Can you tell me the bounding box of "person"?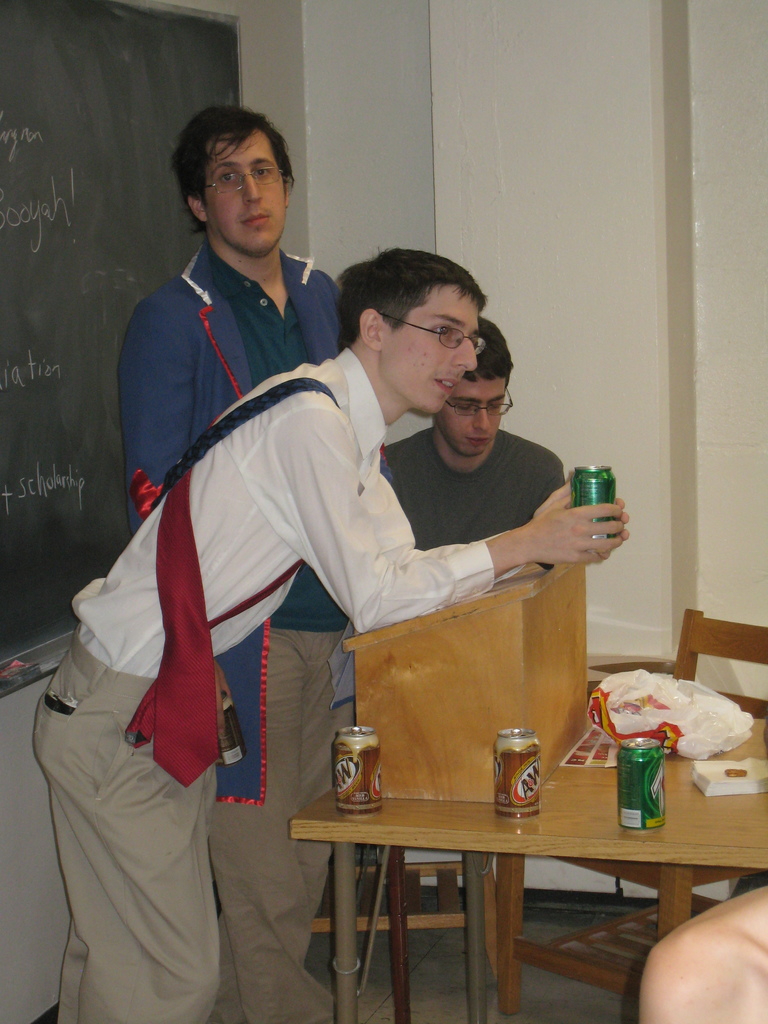
{"x1": 34, "y1": 242, "x2": 627, "y2": 1018}.
